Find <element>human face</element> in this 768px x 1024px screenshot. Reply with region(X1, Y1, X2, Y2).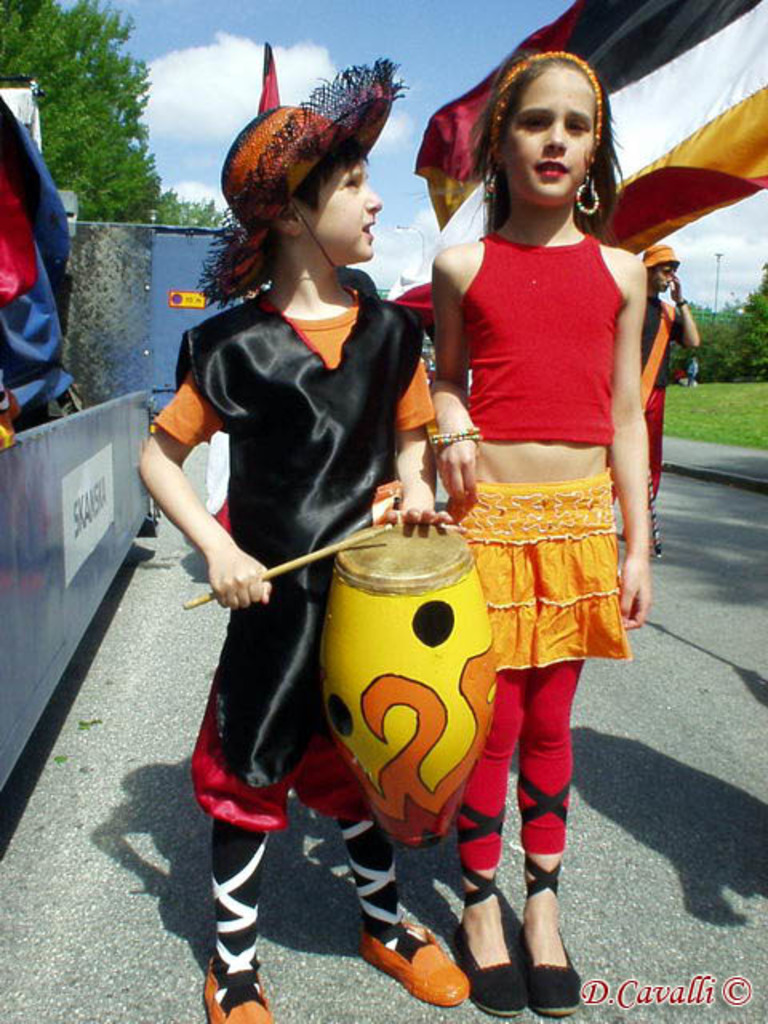
region(651, 267, 672, 286).
